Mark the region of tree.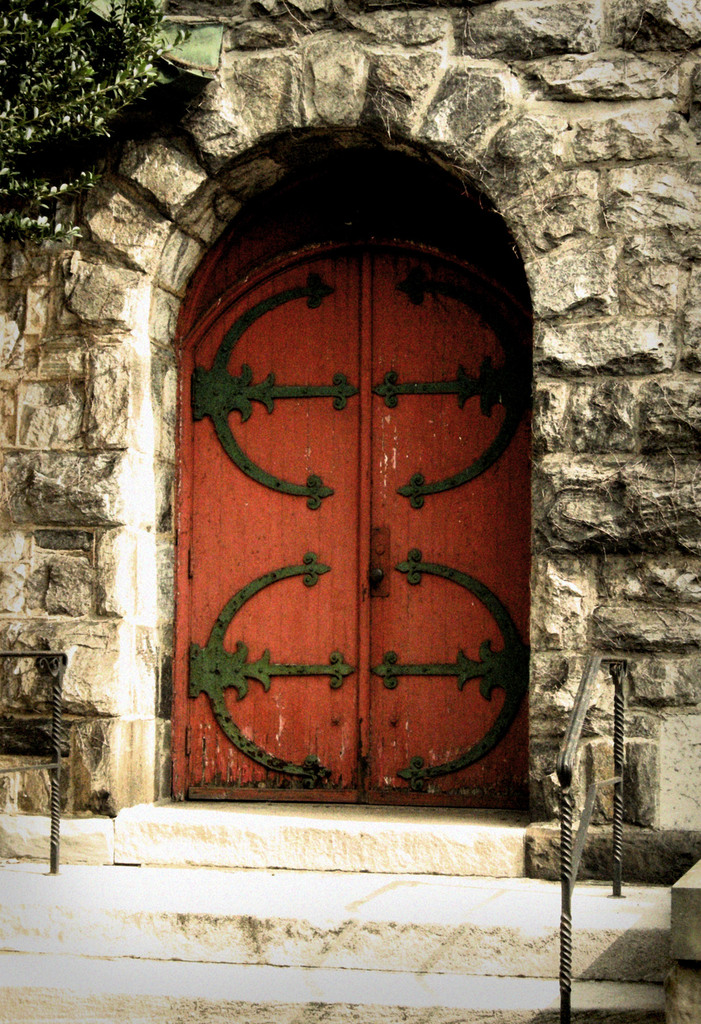
Region: (0, 0, 185, 234).
